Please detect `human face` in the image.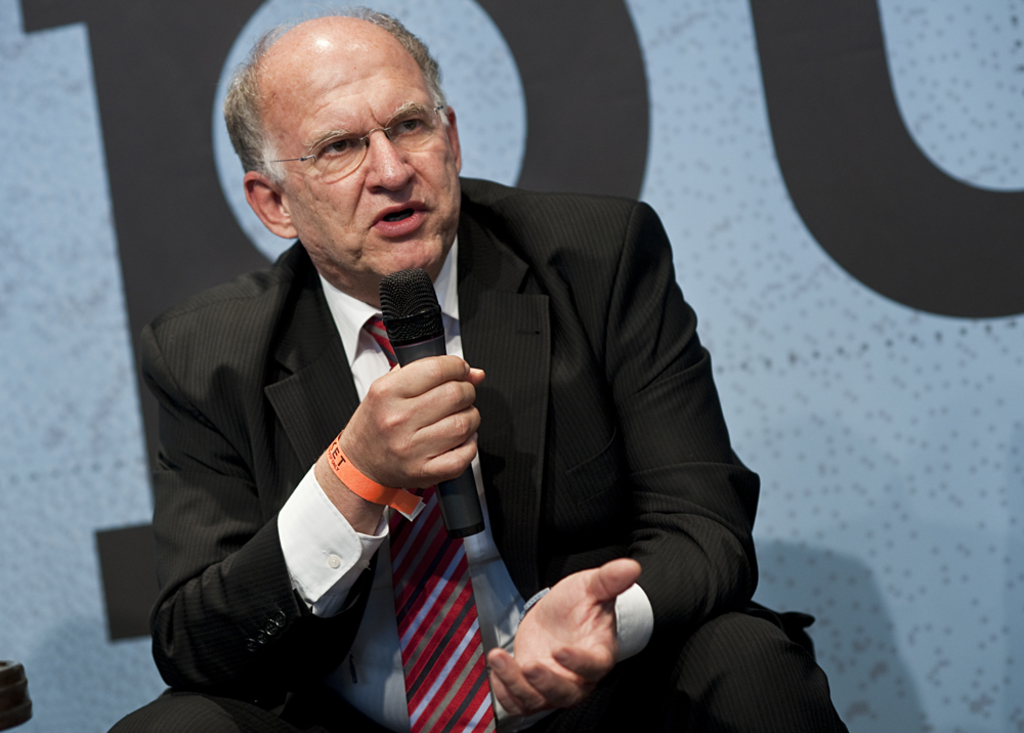
(261,24,461,276).
